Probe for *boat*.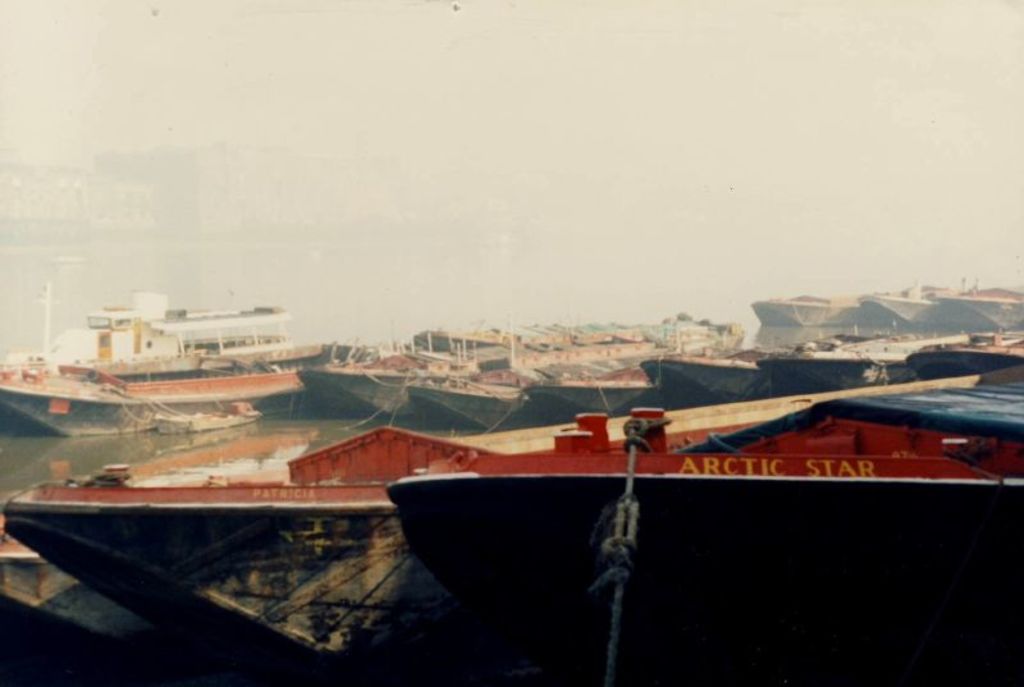
Probe result: 0/421/759/686.
